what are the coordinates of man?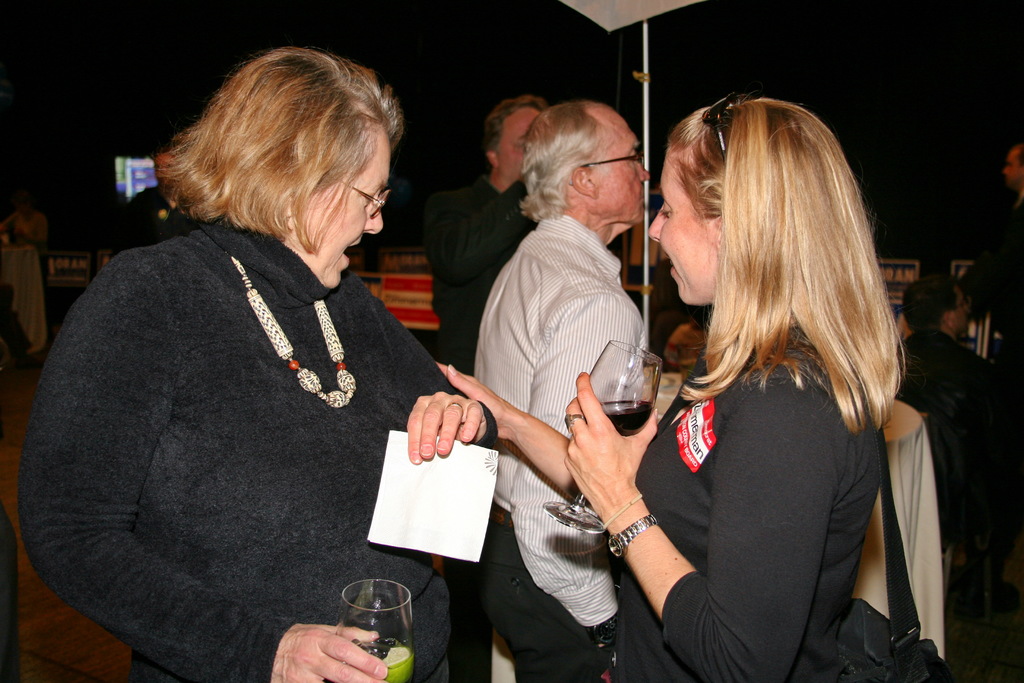
box(893, 275, 1023, 541).
